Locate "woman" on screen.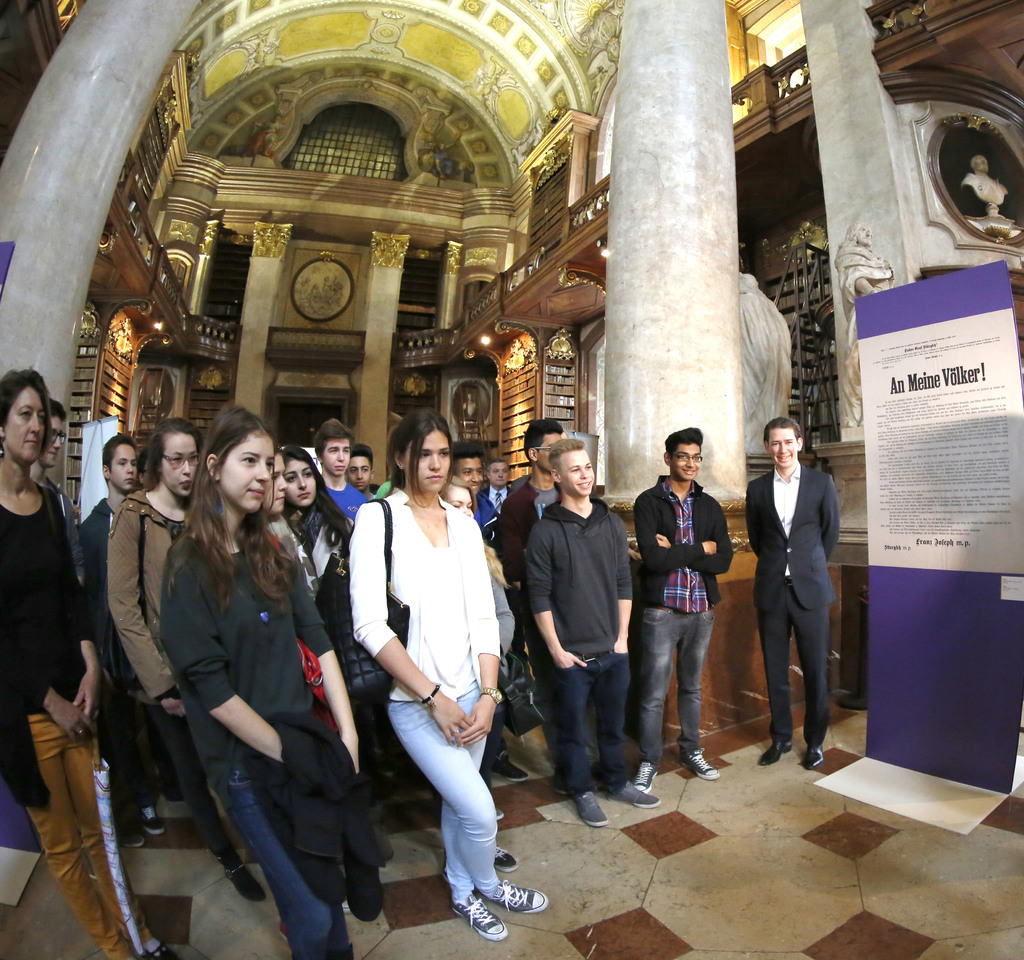
On screen at crop(275, 444, 387, 867).
